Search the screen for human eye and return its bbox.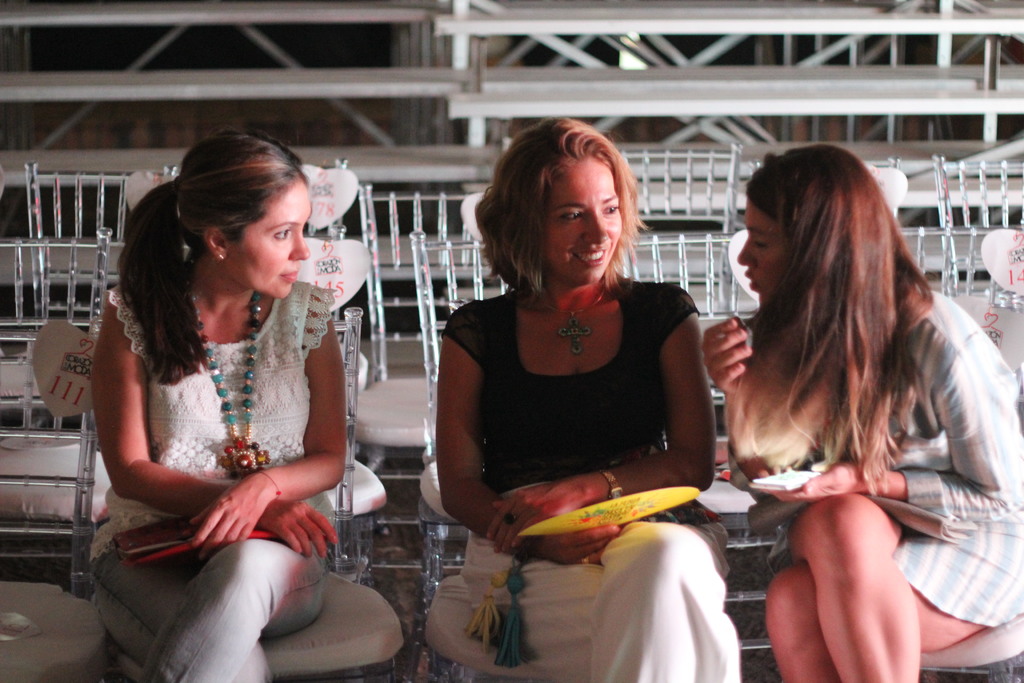
Found: 560:208:582:222.
